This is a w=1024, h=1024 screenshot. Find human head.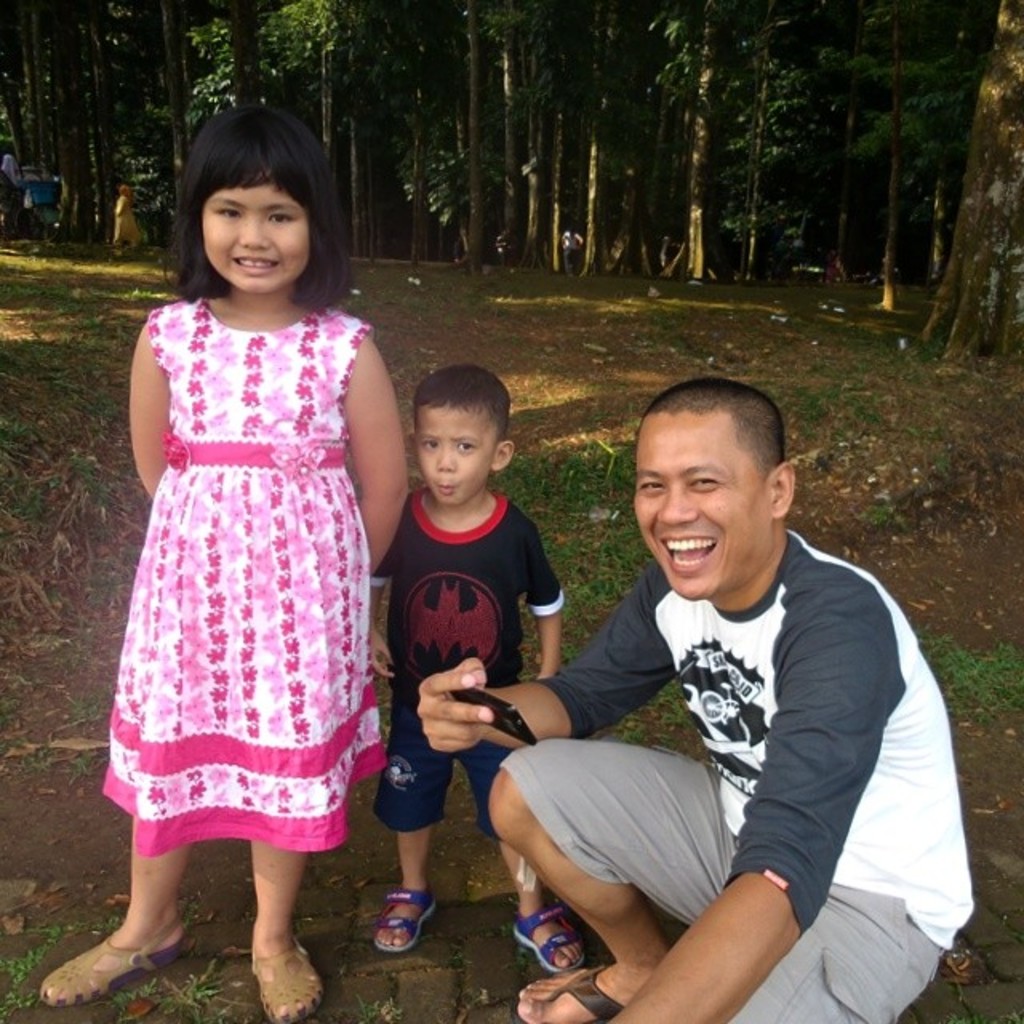
Bounding box: [610, 381, 808, 594].
